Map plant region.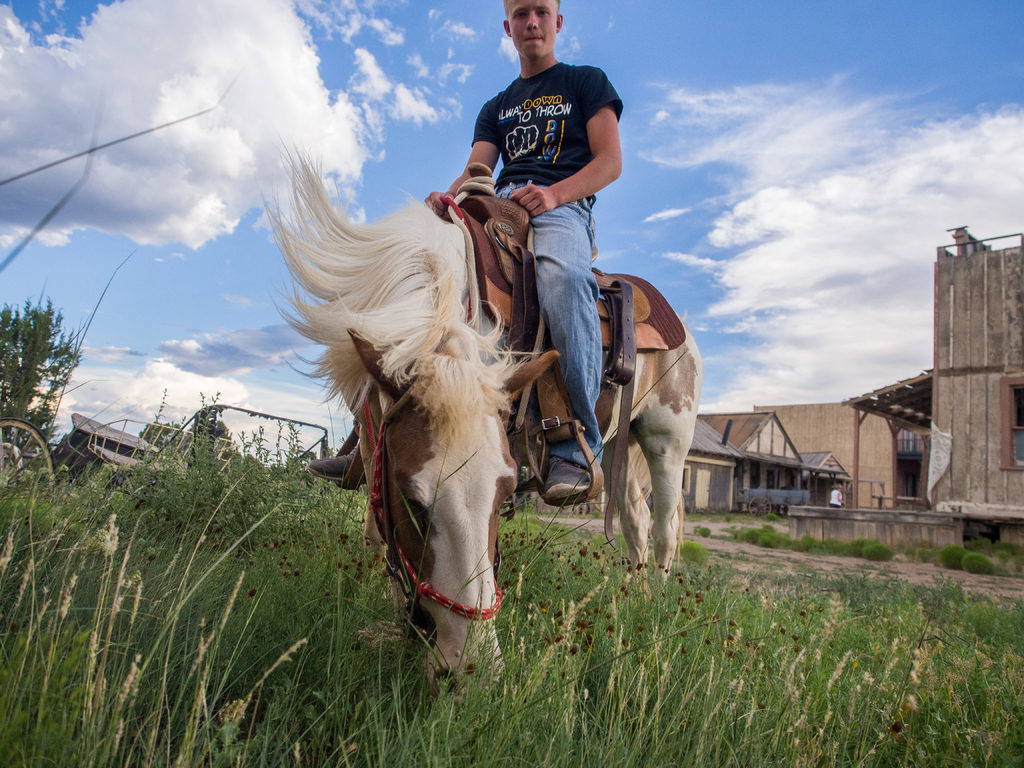
Mapped to <bbox>767, 508, 774, 522</bbox>.
